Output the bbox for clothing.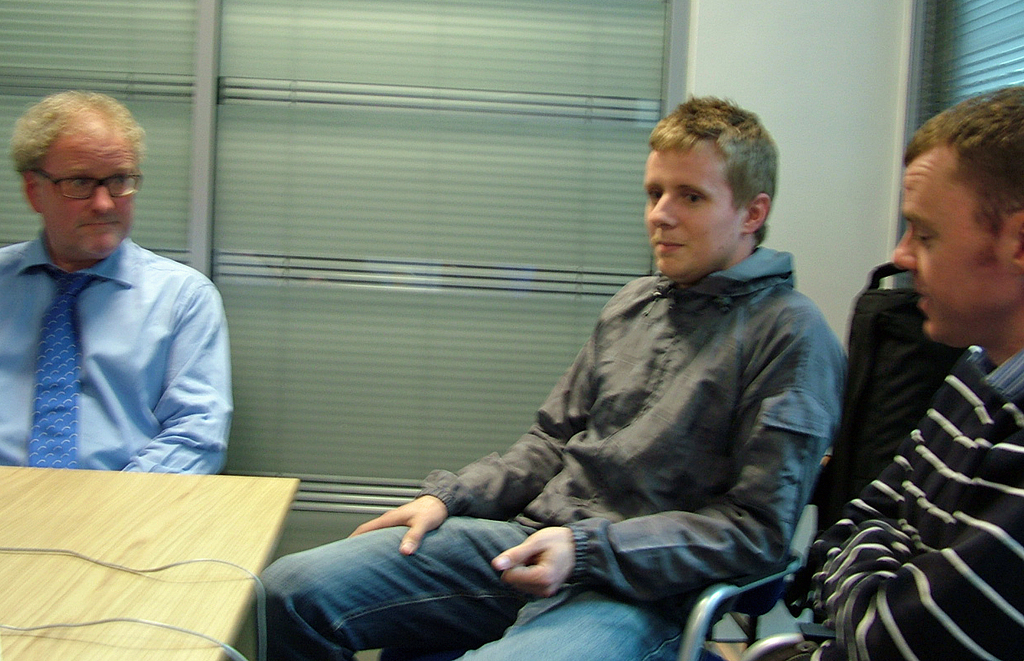
region(0, 228, 230, 483).
